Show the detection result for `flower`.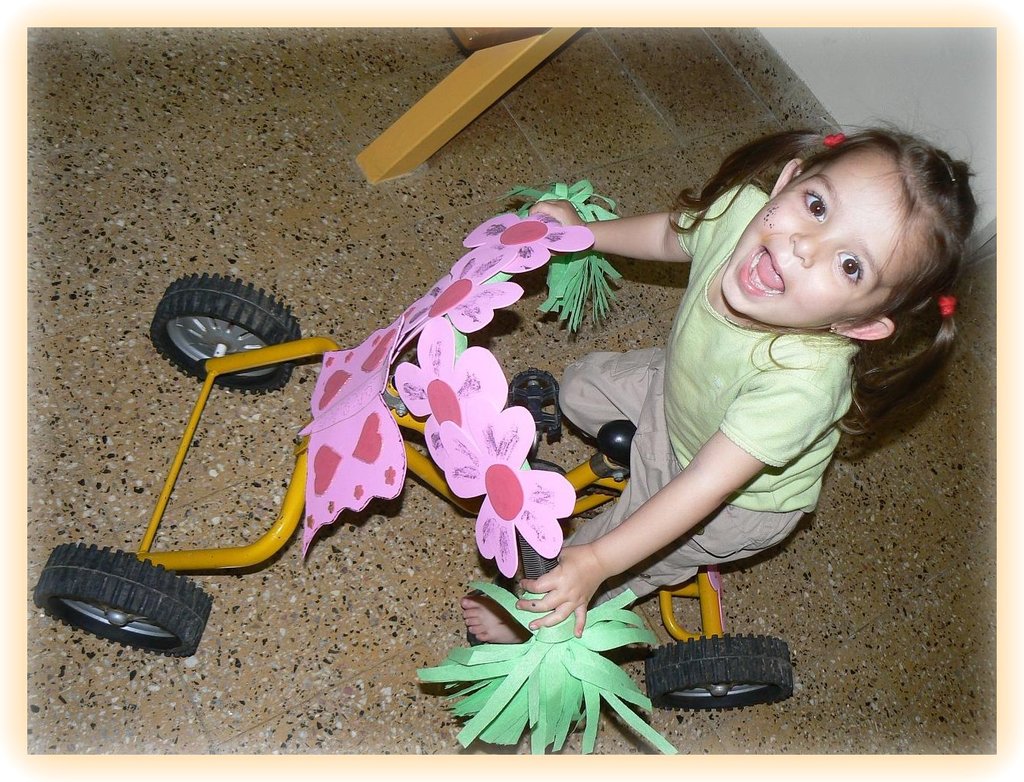
387:244:523:366.
